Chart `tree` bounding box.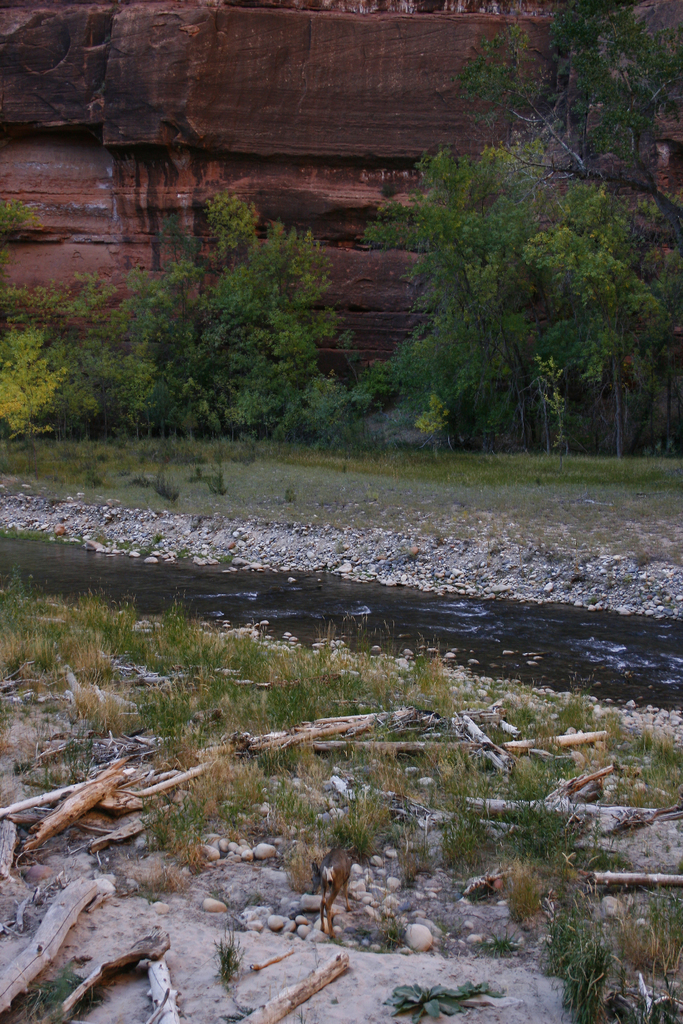
Charted: <box>438,0,678,456</box>.
